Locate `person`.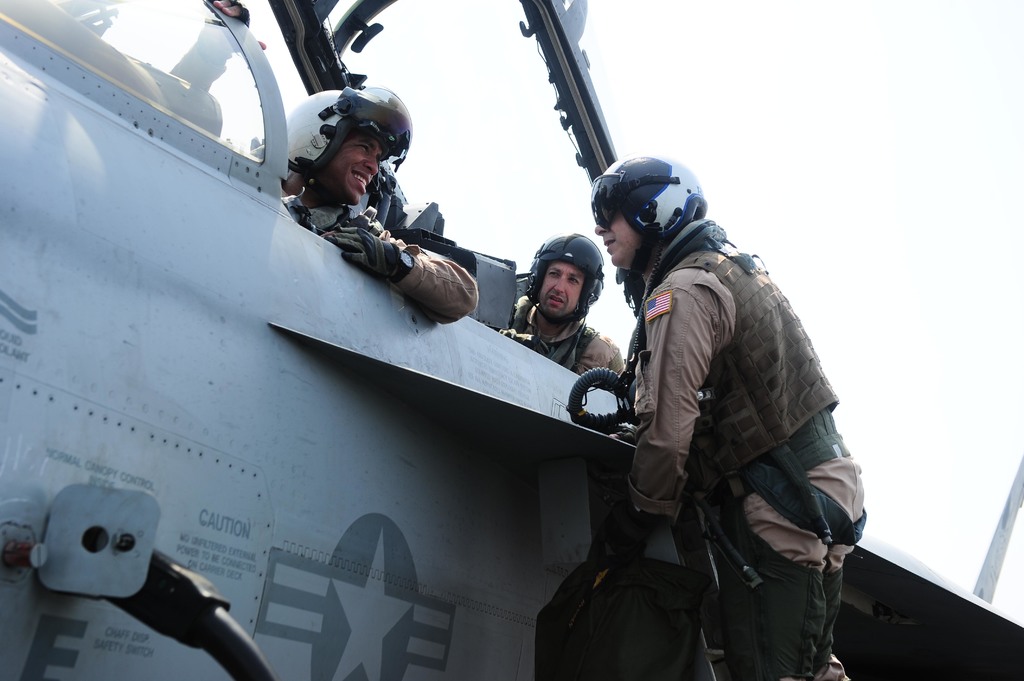
Bounding box: 577,113,856,680.
